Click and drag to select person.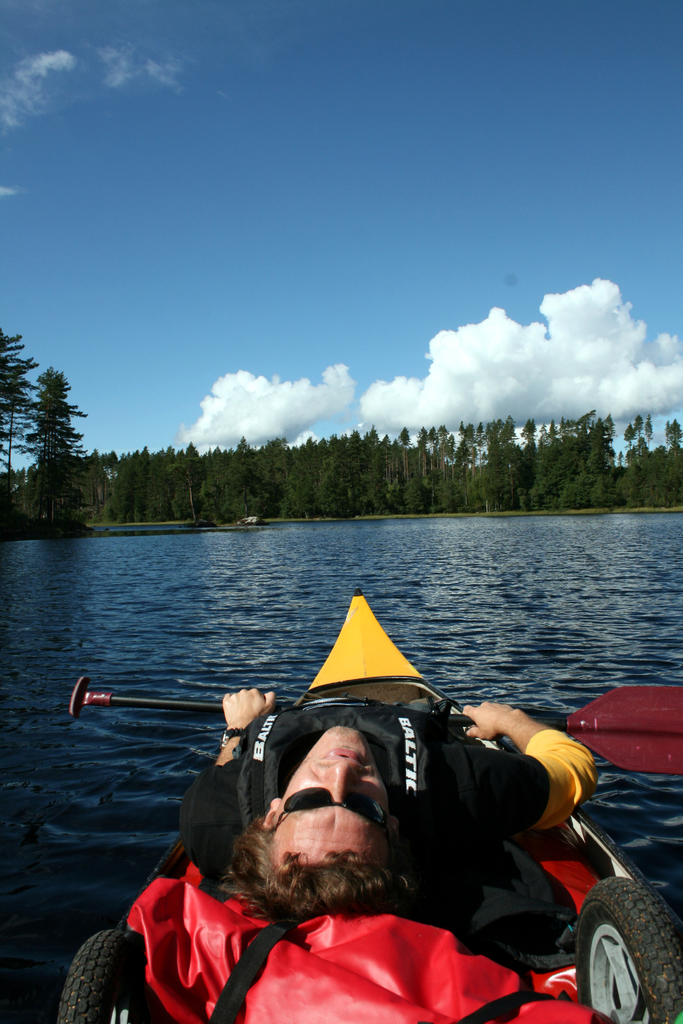
Selection: 146, 678, 596, 948.
